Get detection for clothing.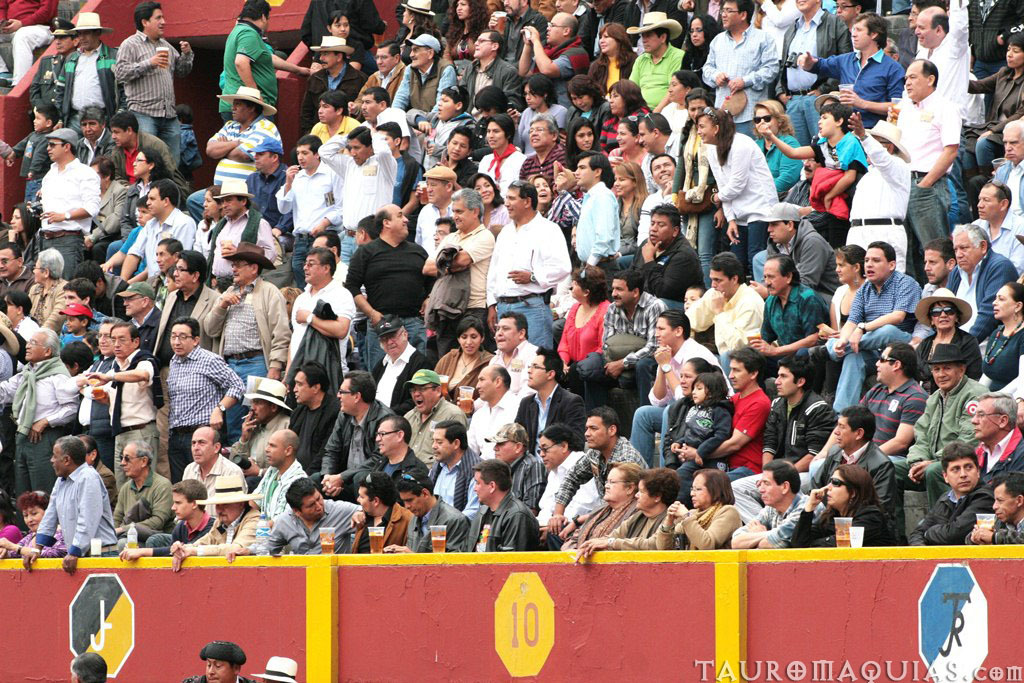
Detection: x1=154 y1=280 x2=219 y2=364.
